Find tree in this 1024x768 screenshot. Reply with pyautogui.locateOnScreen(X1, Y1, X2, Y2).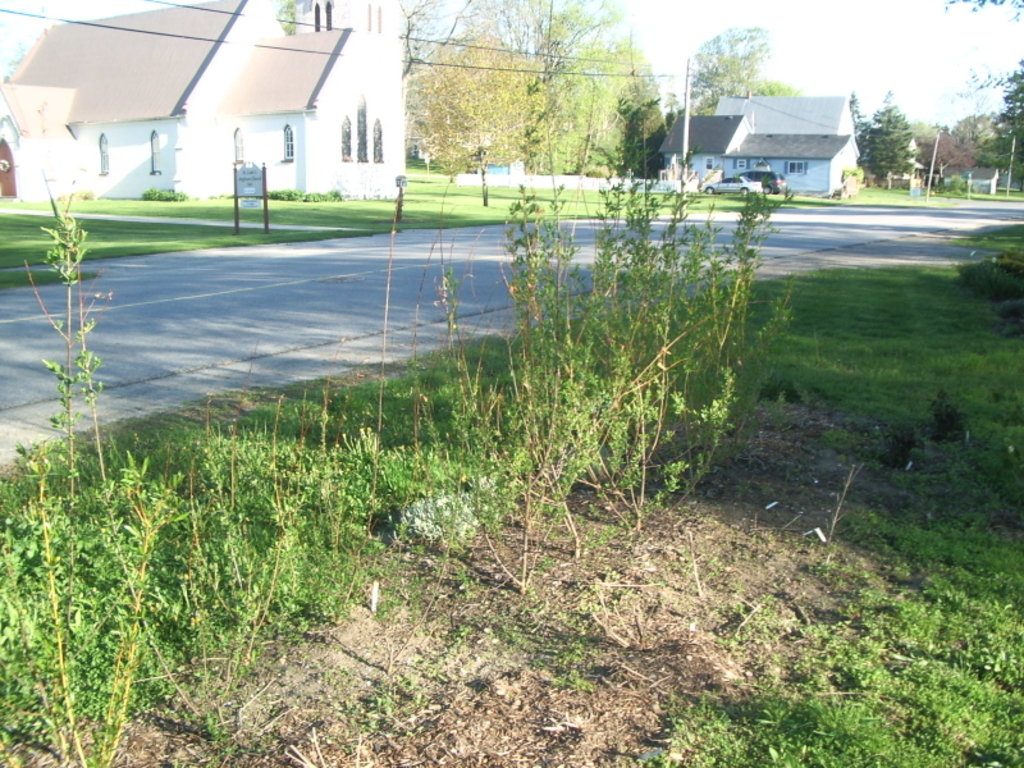
pyautogui.locateOnScreen(586, 51, 672, 172).
